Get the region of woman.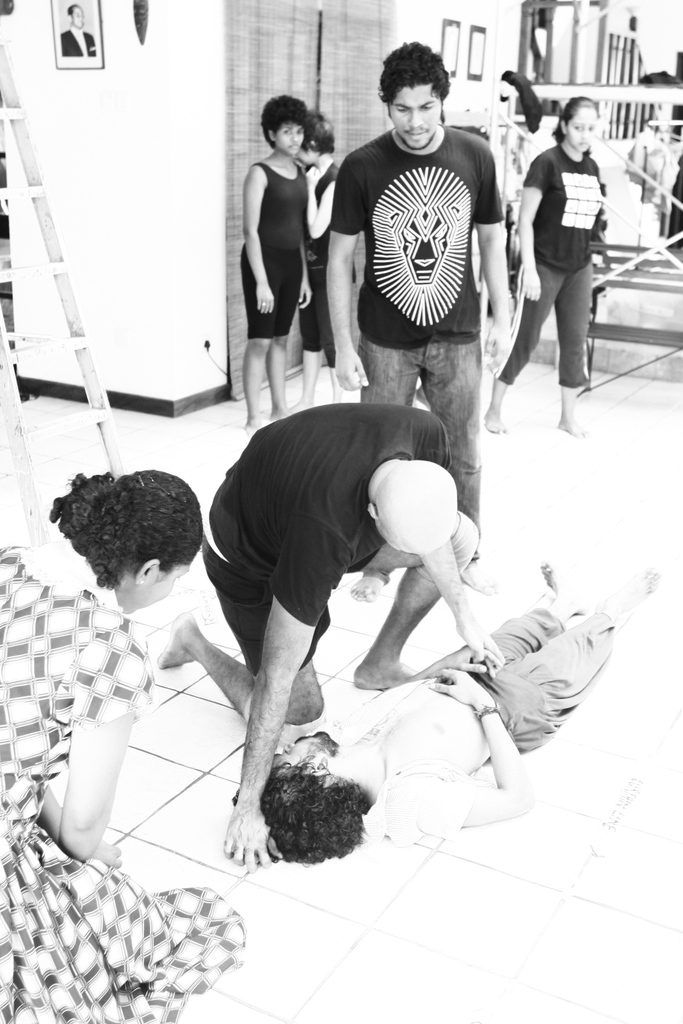
241/95/313/429.
